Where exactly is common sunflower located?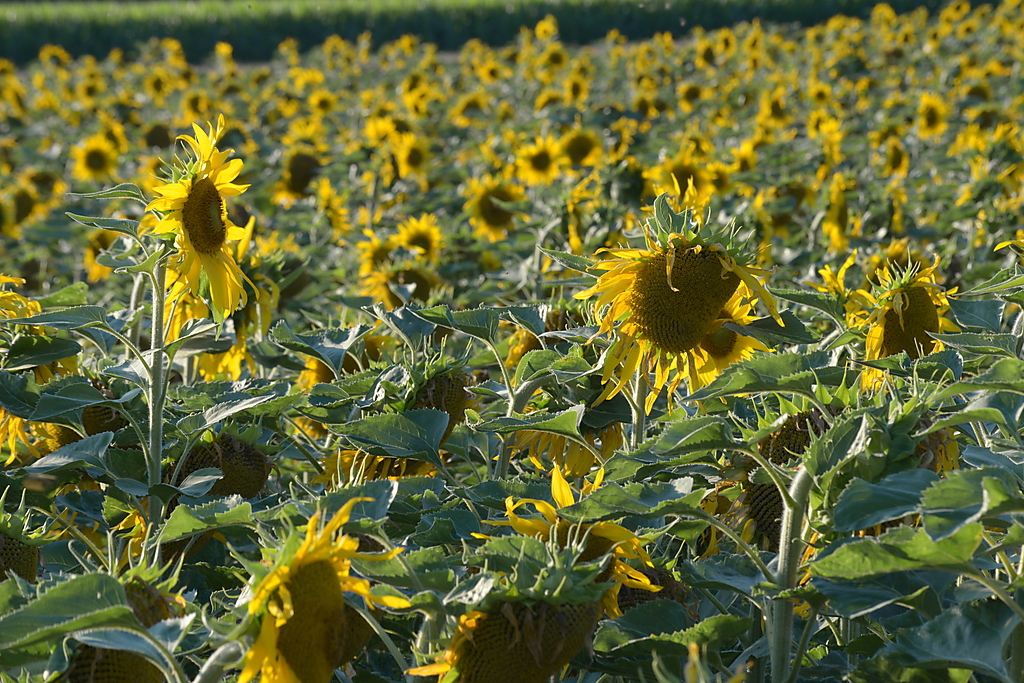
Its bounding box is box(864, 133, 908, 175).
